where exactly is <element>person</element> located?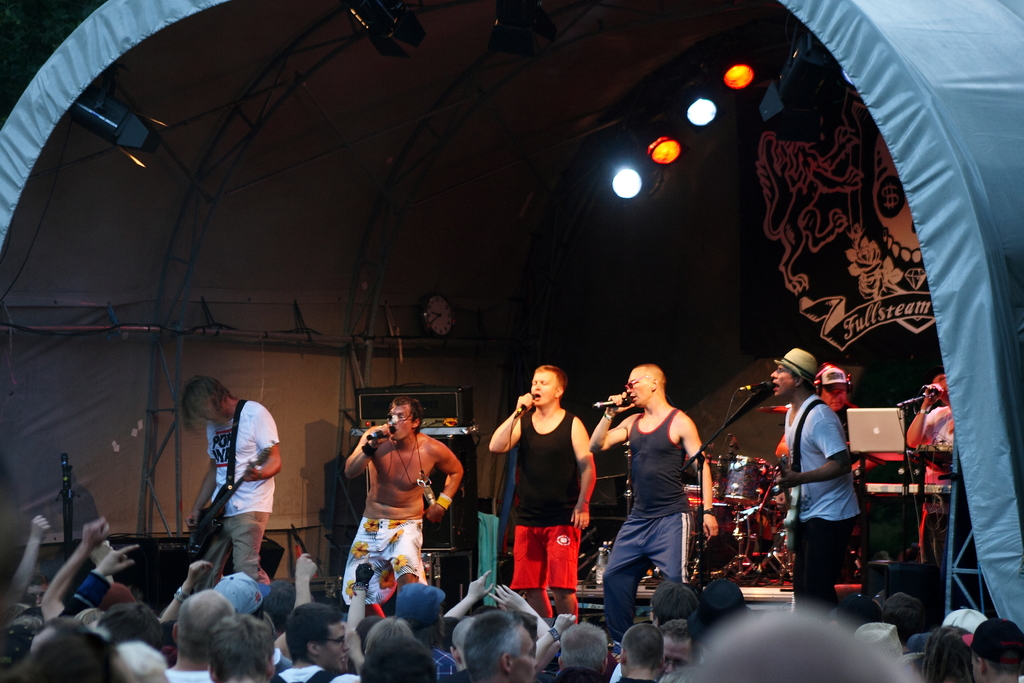
Its bounding box is region(486, 361, 598, 627).
